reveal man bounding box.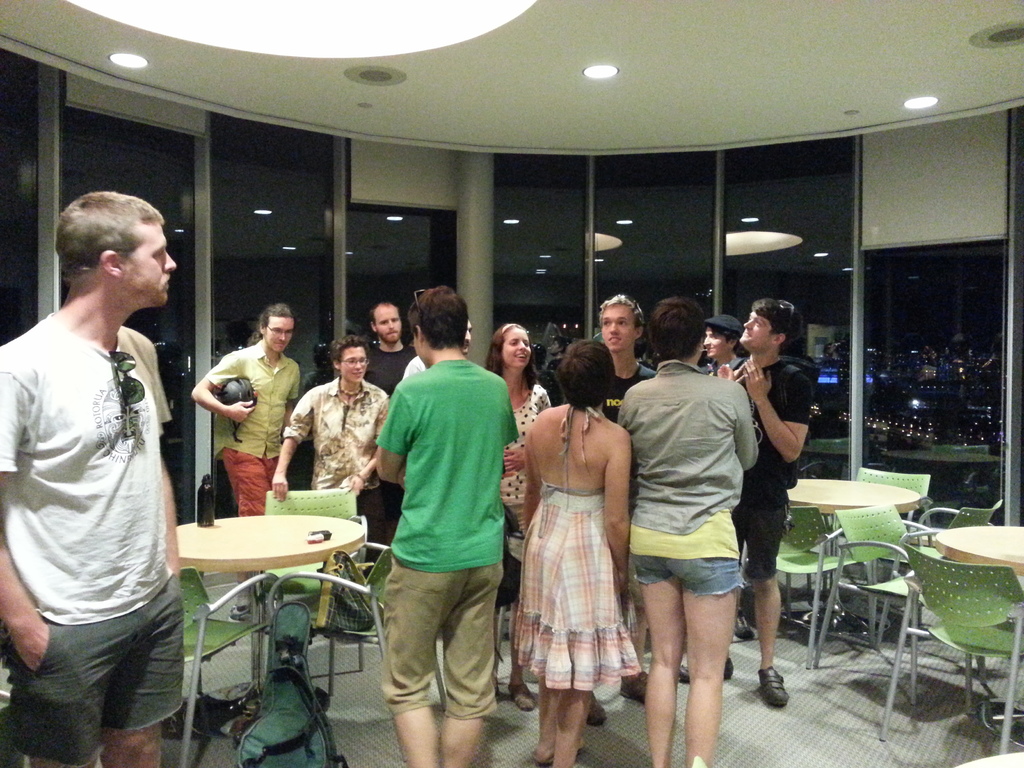
Revealed: [696, 313, 750, 376].
